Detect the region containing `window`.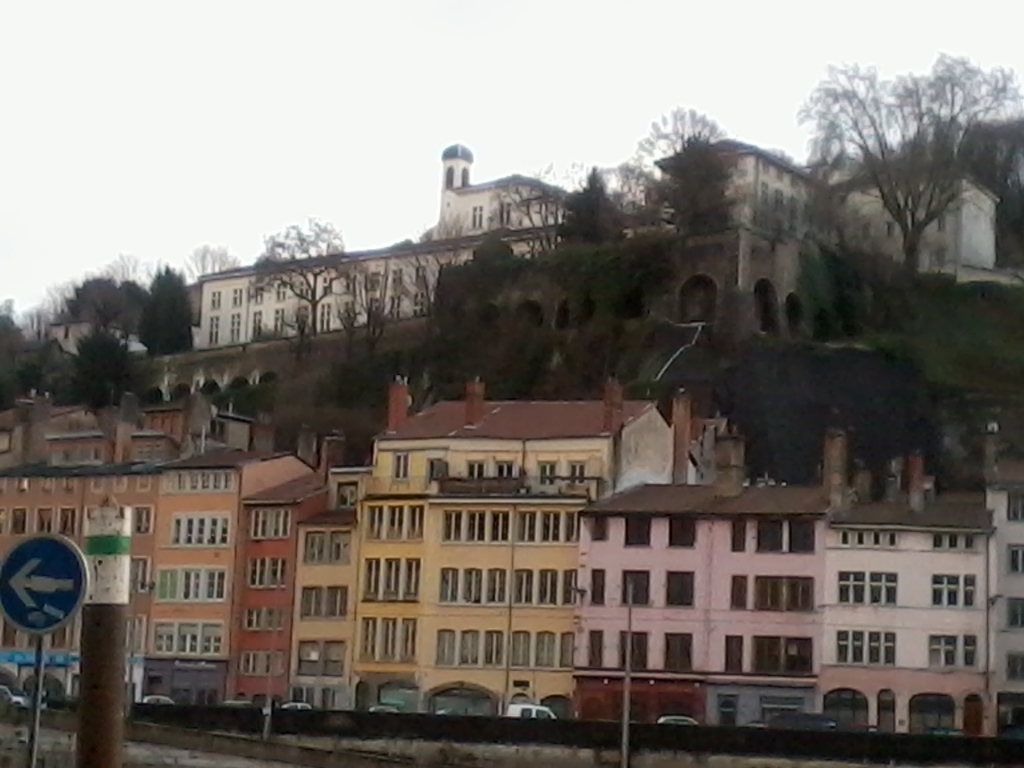
BBox(226, 314, 242, 340).
